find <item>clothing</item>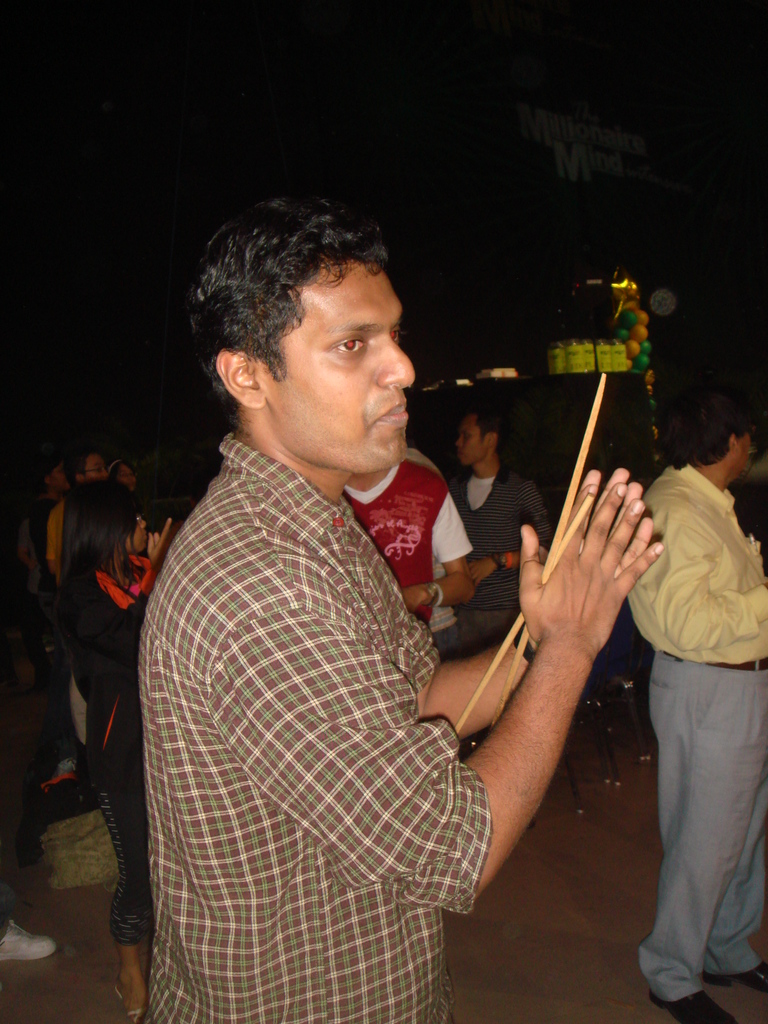
[left=323, top=451, right=473, bottom=657]
